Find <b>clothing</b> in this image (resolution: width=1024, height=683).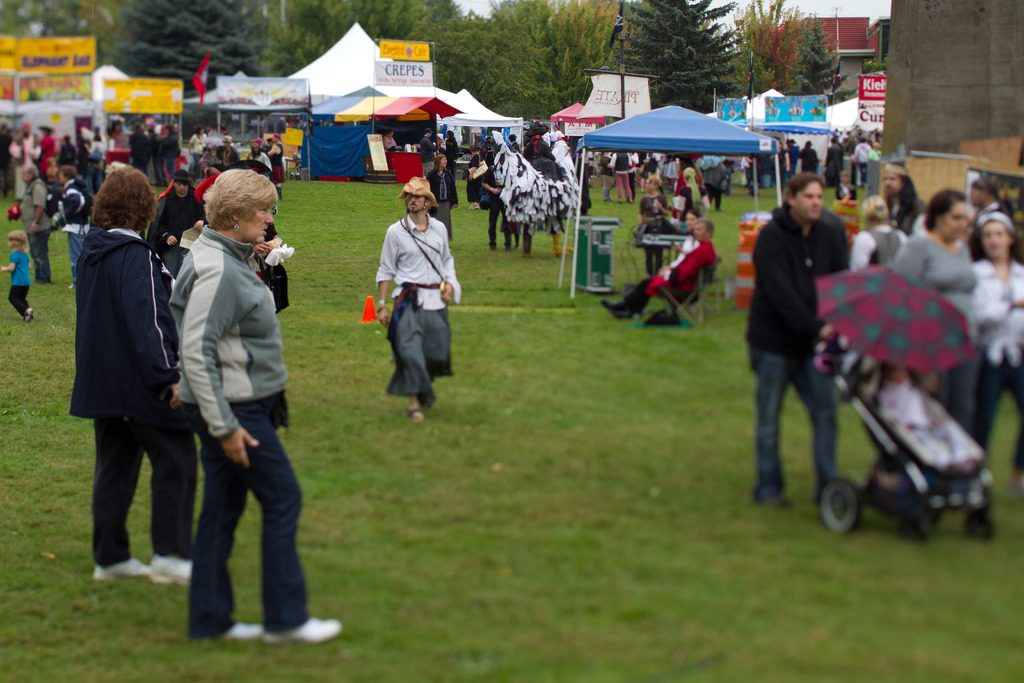
{"x1": 3, "y1": 133, "x2": 32, "y2": 196}.
